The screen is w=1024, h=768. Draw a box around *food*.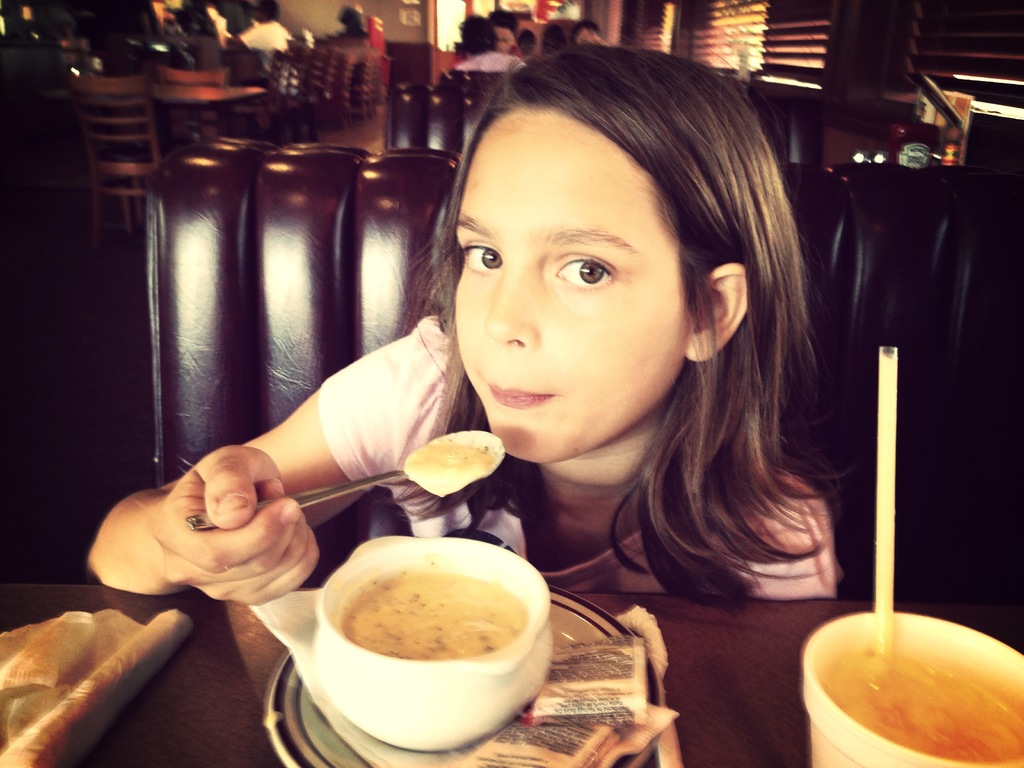
pyautogui.locateOnScreen(343, 574, 525, 657).
